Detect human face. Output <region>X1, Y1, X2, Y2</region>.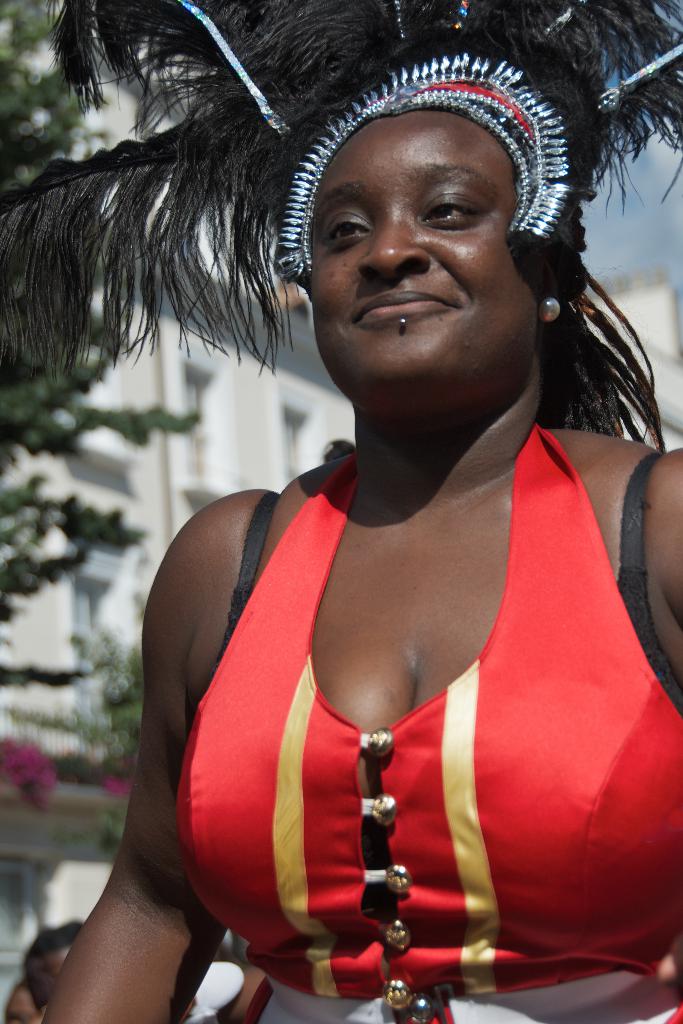
<region>314, 93, 519, 372</region>.
